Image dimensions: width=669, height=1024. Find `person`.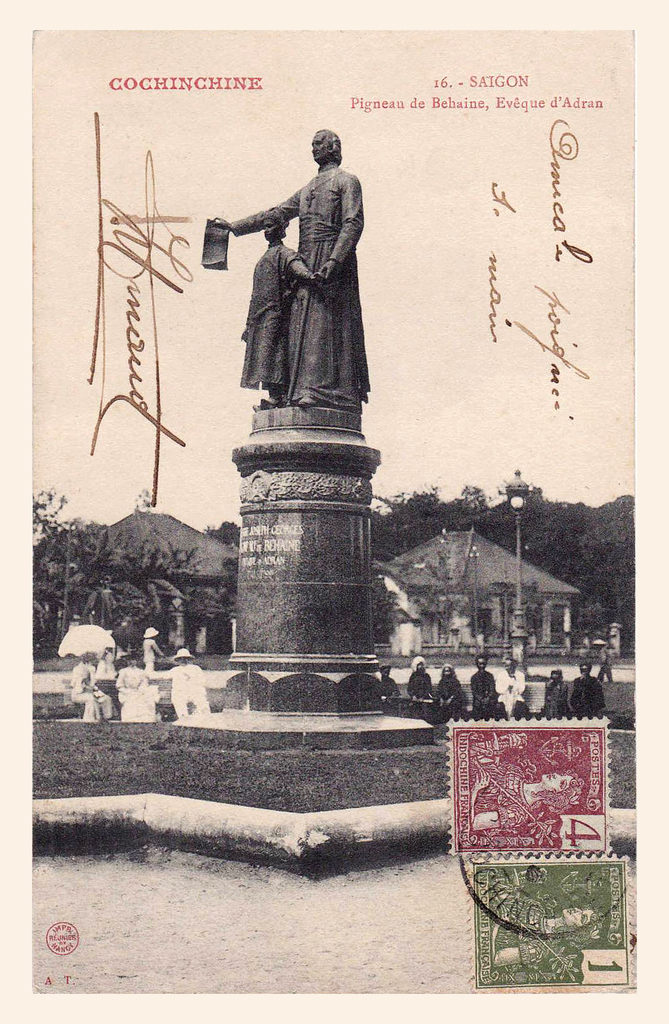
(x1=536, y1=669, x2=571, y2=714).
